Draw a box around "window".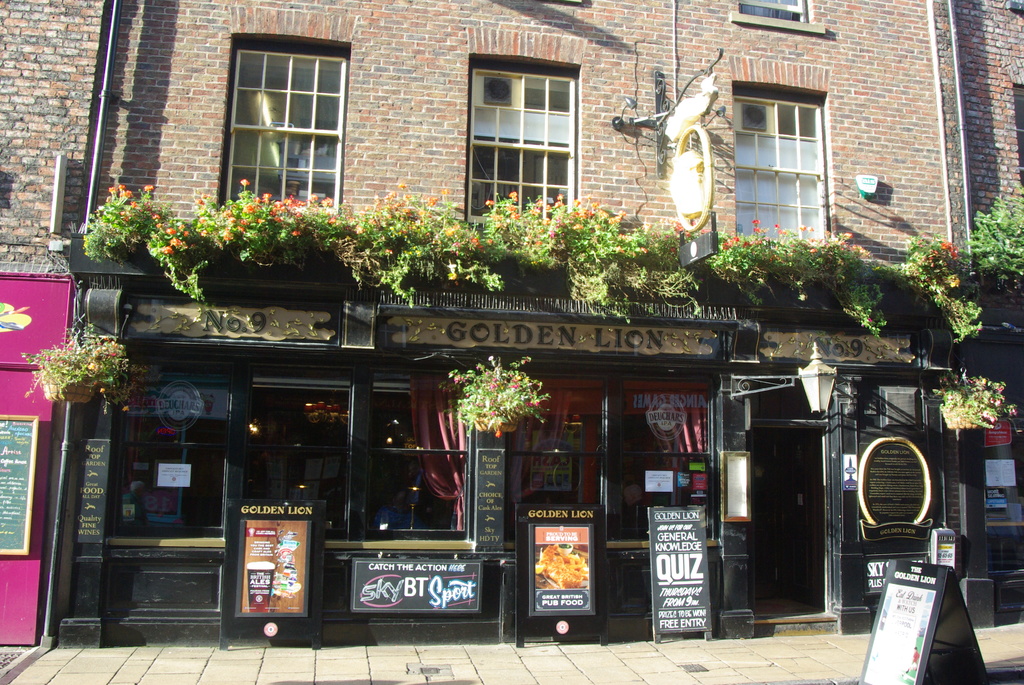
select_region(1012, 84, 1023, 192).
